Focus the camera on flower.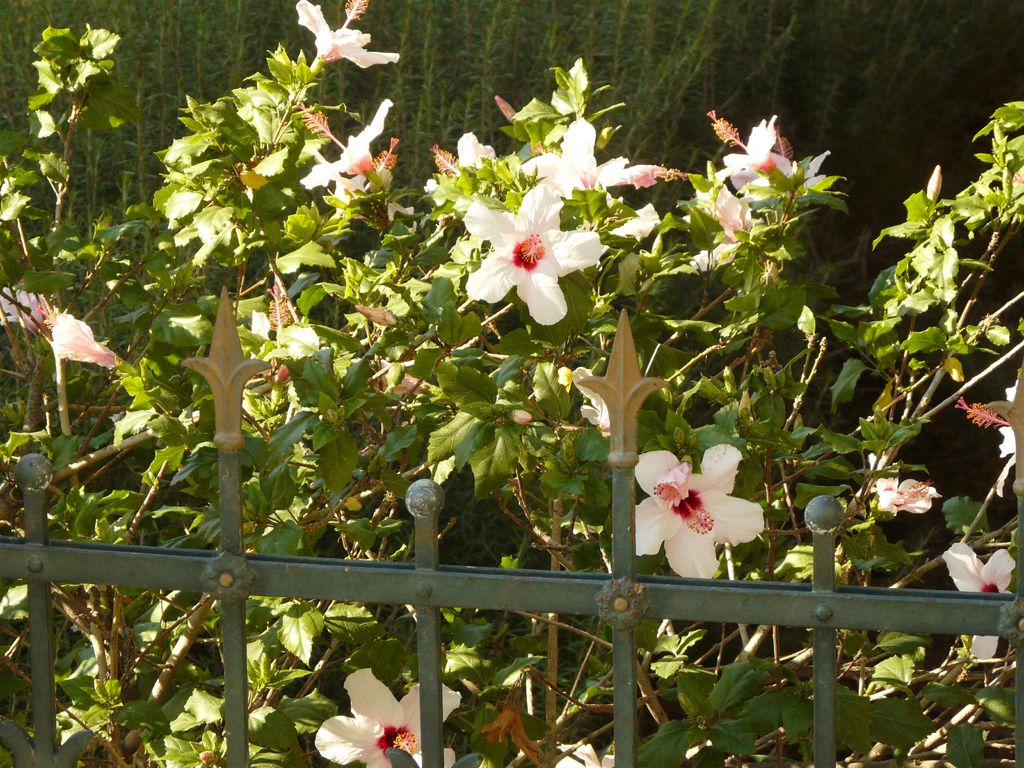
Focus region: (248, 311, 332, 380).
